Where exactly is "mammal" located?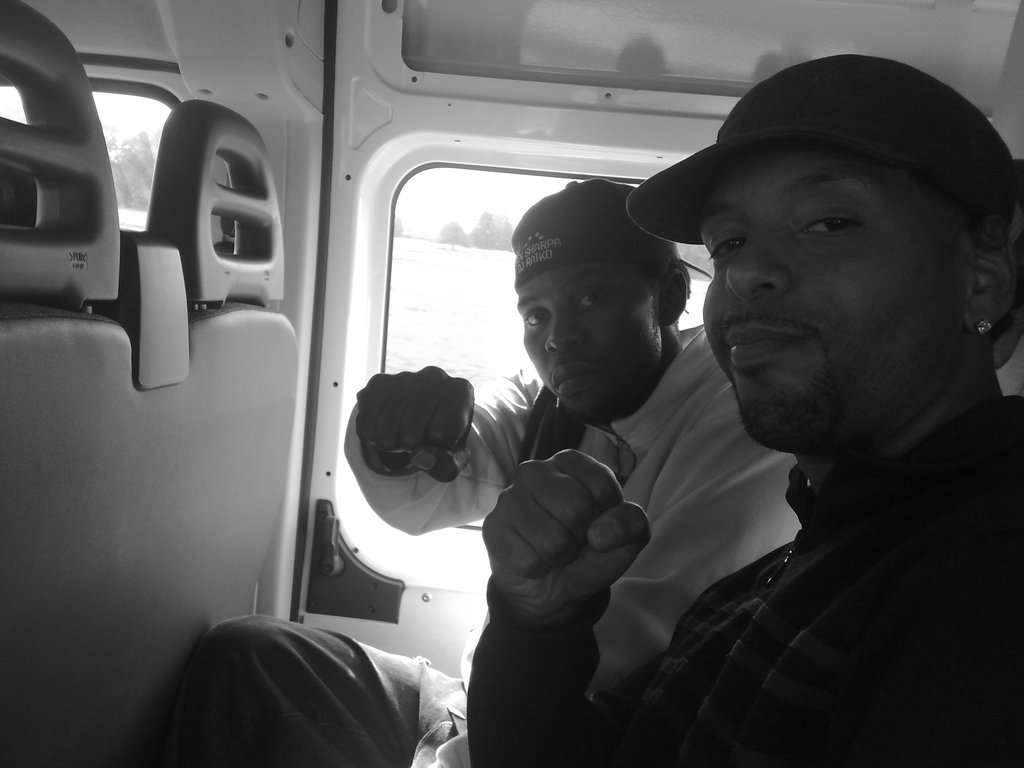
Its bounding box is (left=468, top=51, right=1023, bottom=767).
